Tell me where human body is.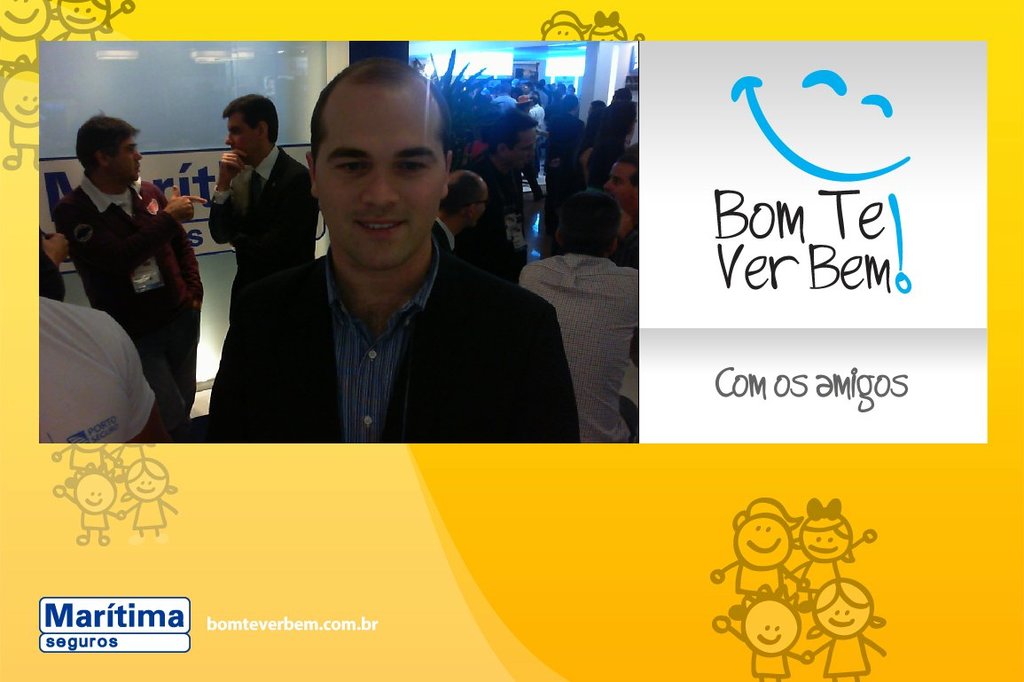
human body is at BBox(792, 499, 872, 609).
